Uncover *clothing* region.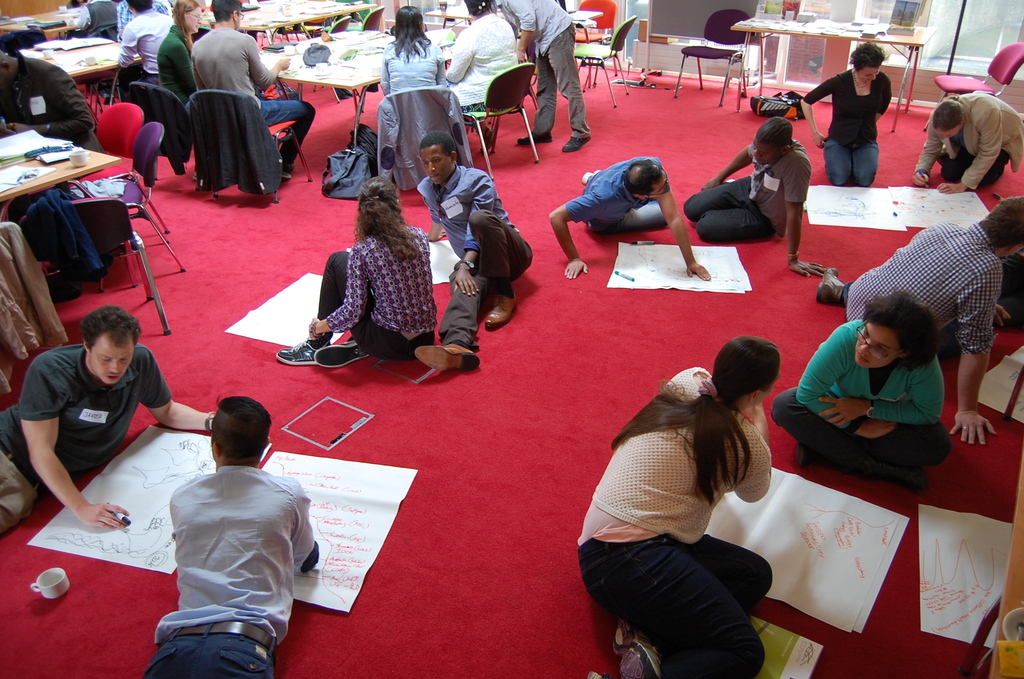
Uncovered: select_region(489, 0, 596, 142).
